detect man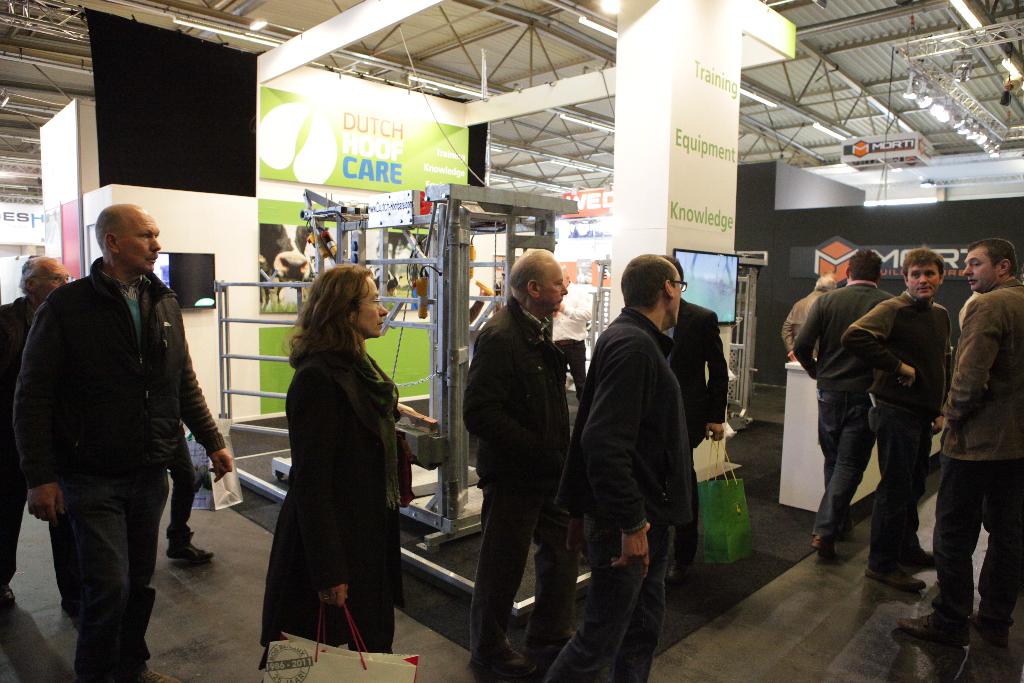
box(19, 181, 221, 671)
